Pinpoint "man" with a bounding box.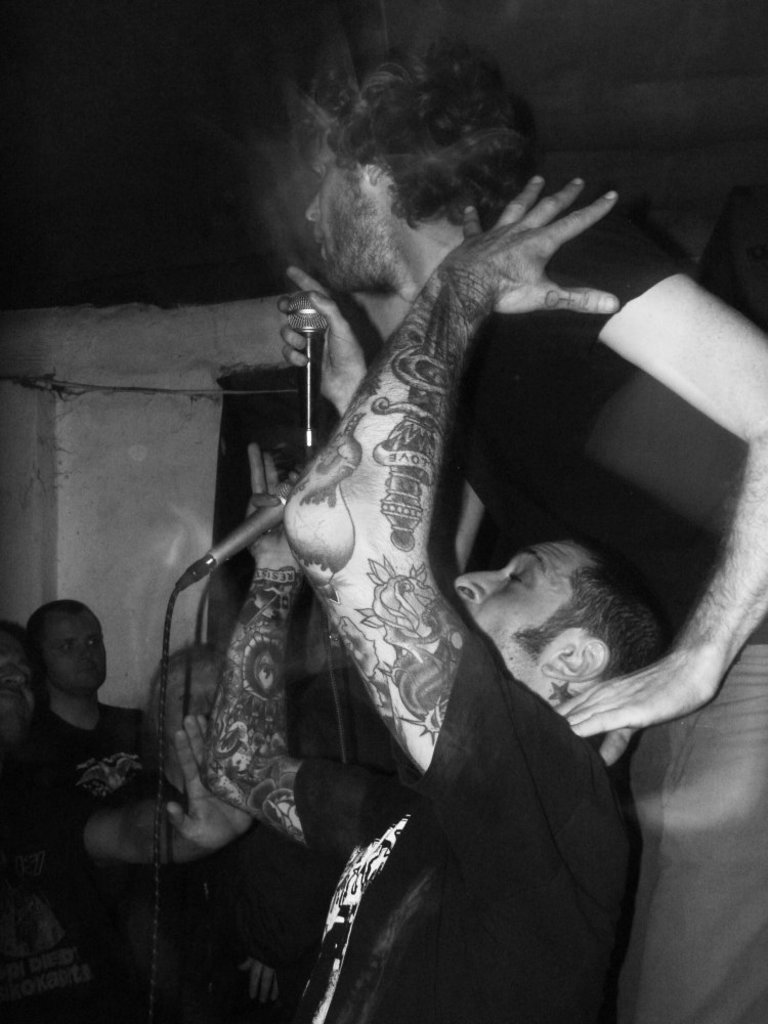
l=191, t=172, r=645, b=1021.
